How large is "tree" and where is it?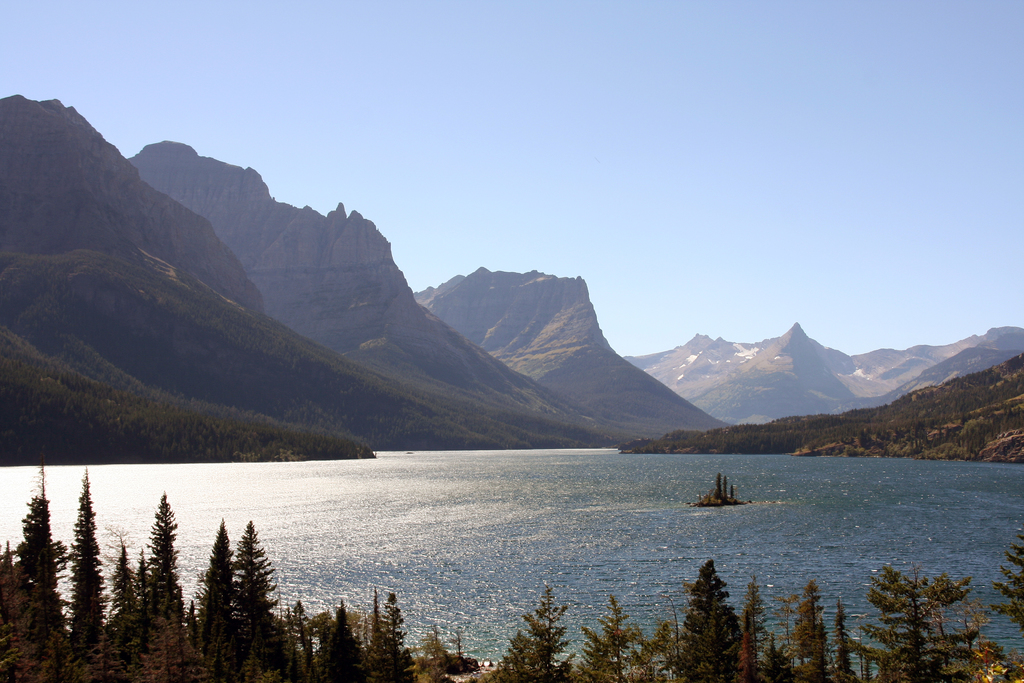
Bounding box: detection(154, 498, 182, 682).
